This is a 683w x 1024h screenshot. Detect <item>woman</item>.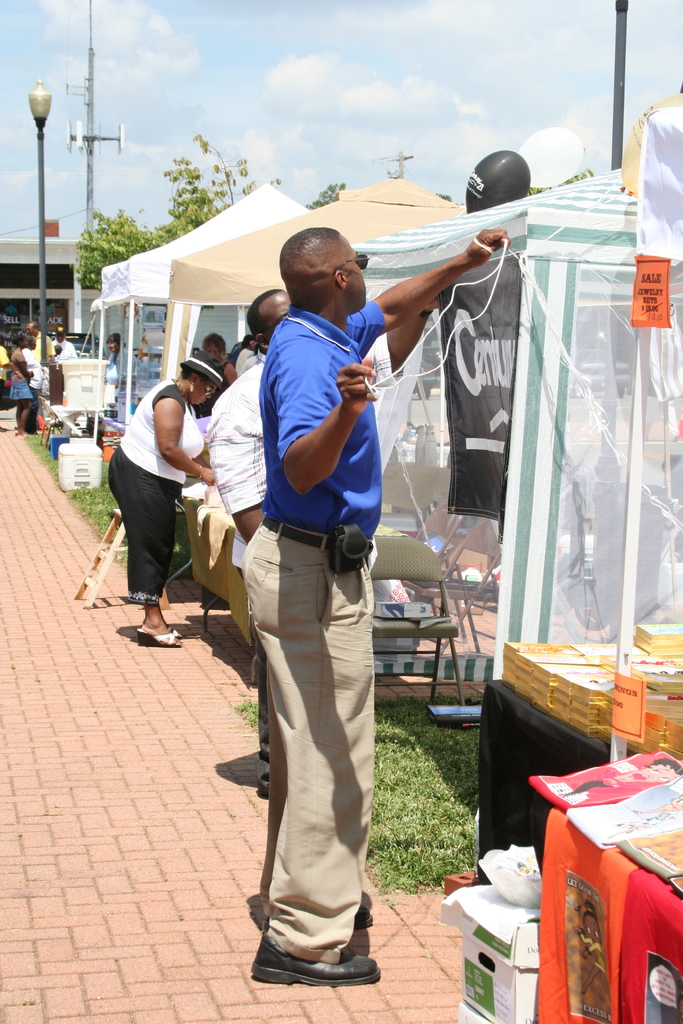
101,351,213,655.
